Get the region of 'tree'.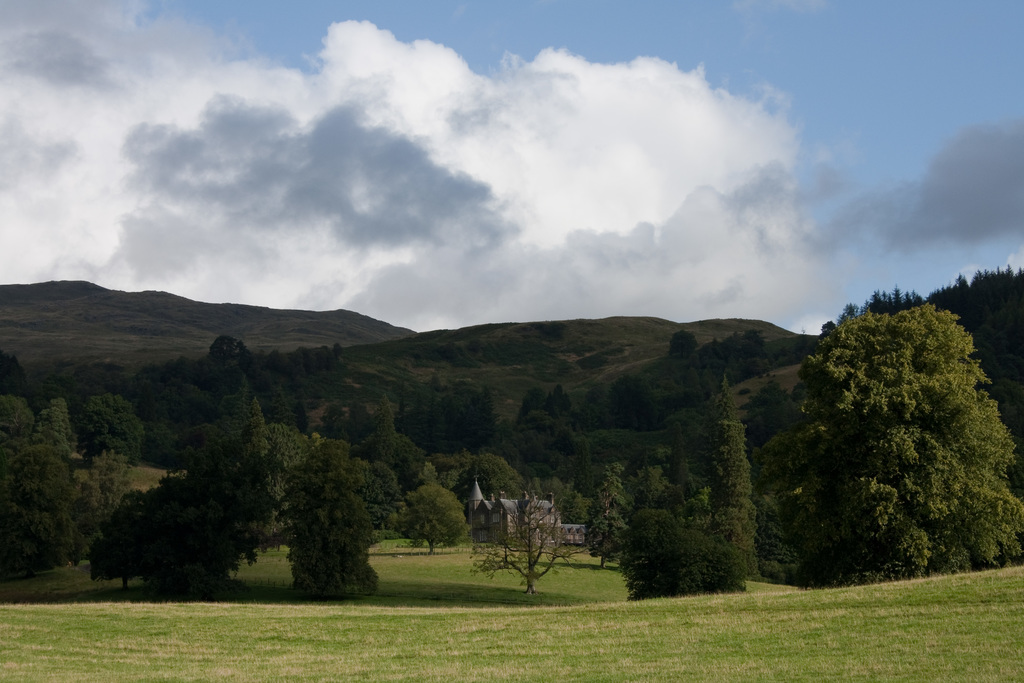
(left=81, top=388, right=271, bottom=597).
